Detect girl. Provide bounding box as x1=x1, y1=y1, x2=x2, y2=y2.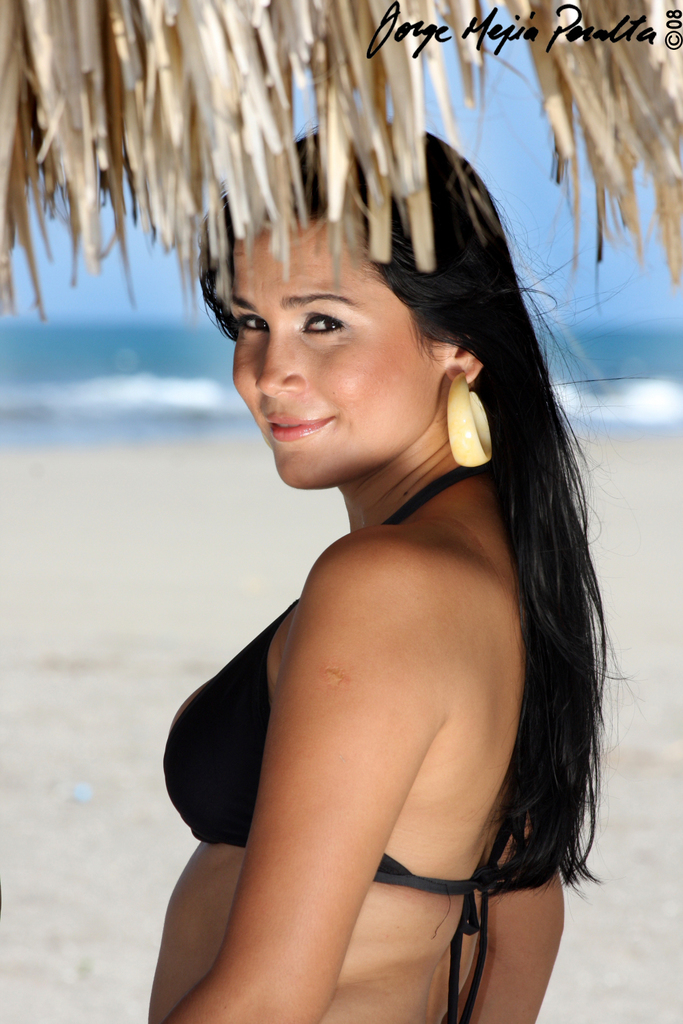
x1=145, y1=119, x2=637, y2=1023.
